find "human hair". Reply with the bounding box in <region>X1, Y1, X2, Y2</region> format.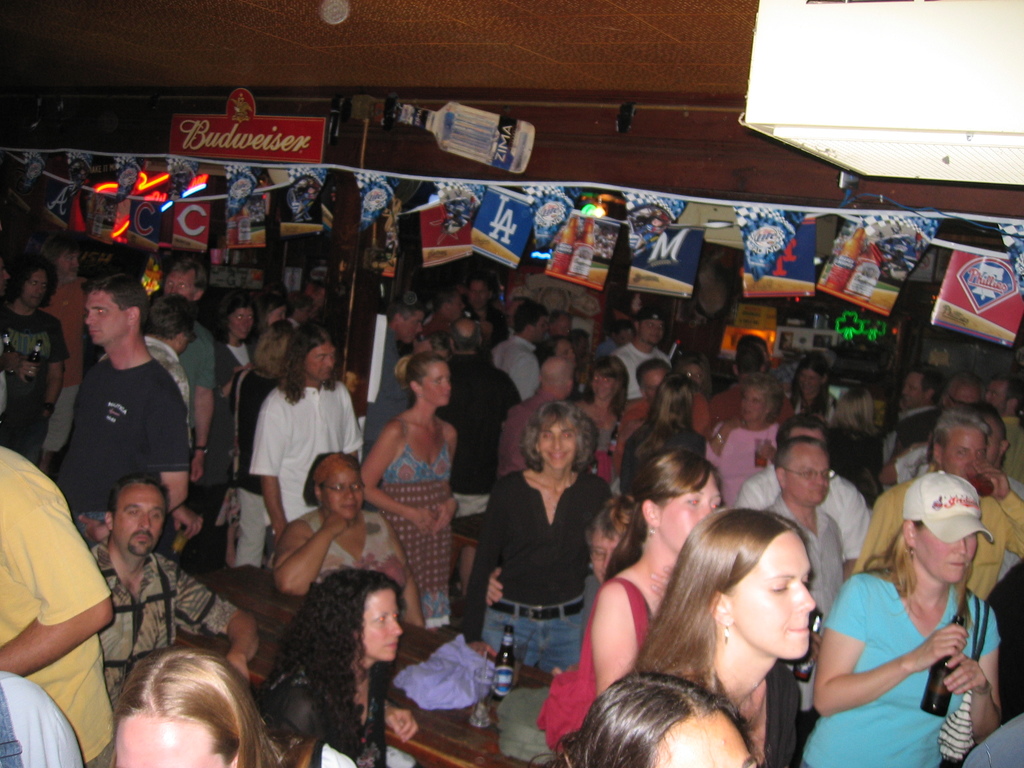
<region>542, 336, 570, 358</region>.
